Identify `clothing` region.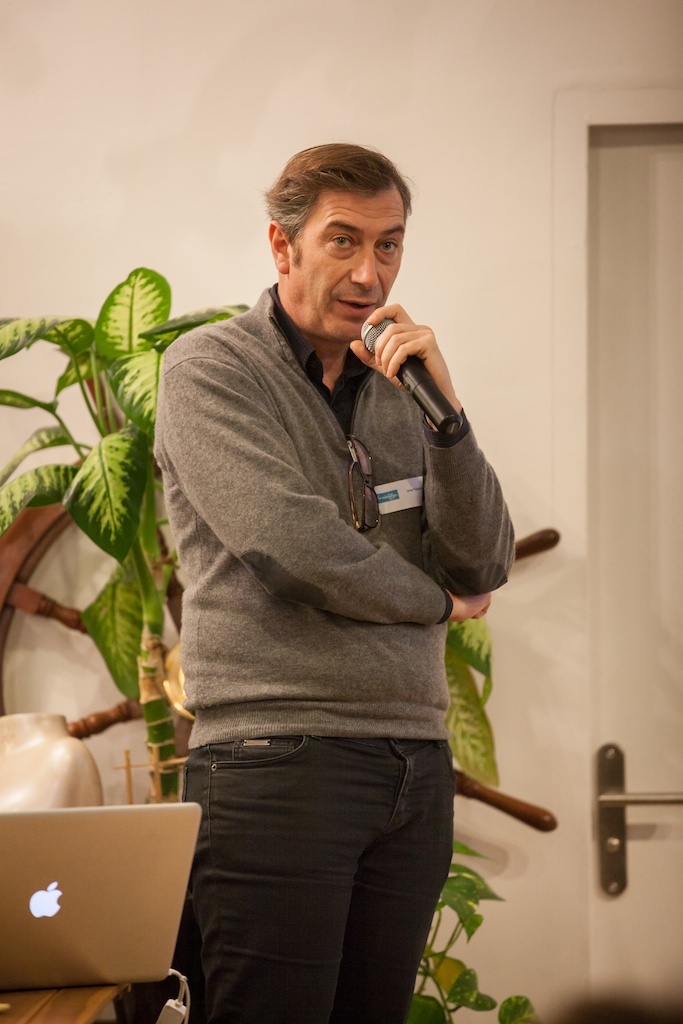
Region: box(144, 274, 527, 1023).
